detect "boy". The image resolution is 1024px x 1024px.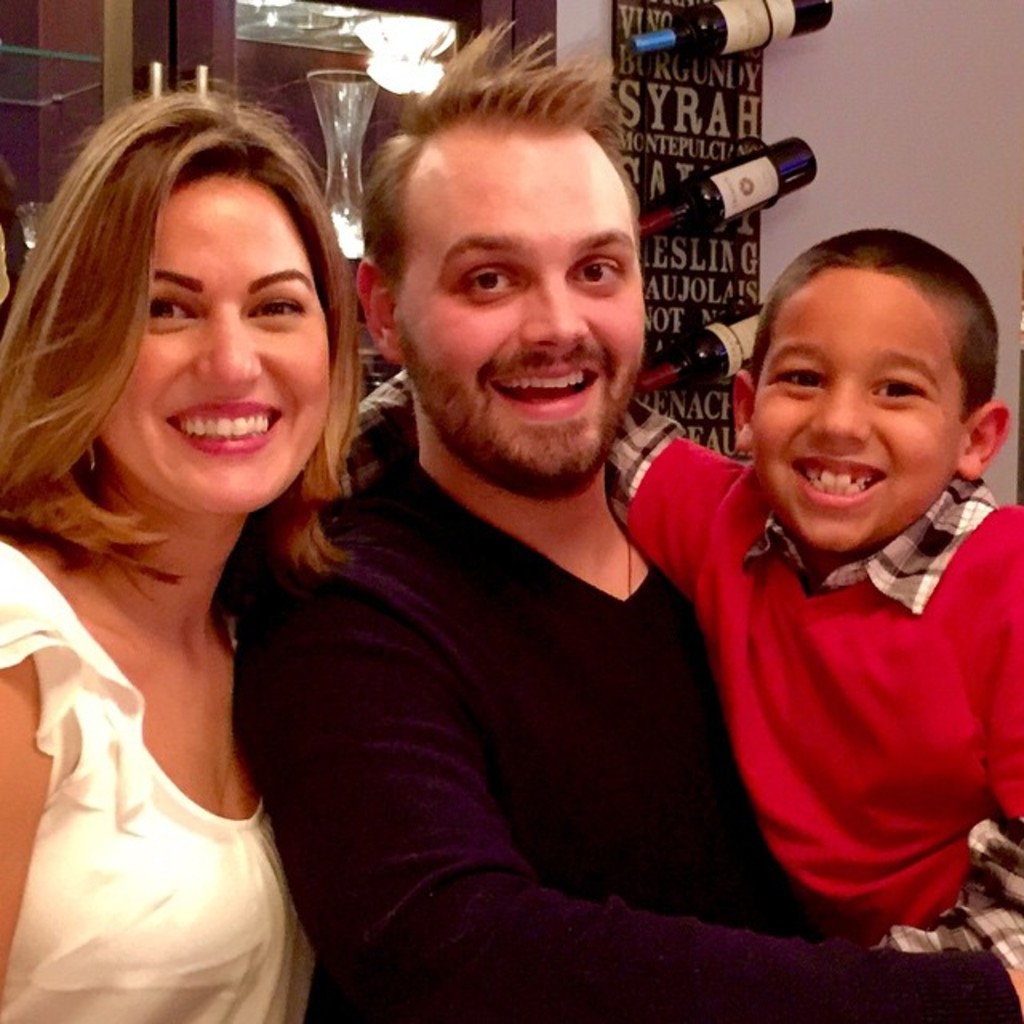
<region>627, 189, 1023, 966</region>.
